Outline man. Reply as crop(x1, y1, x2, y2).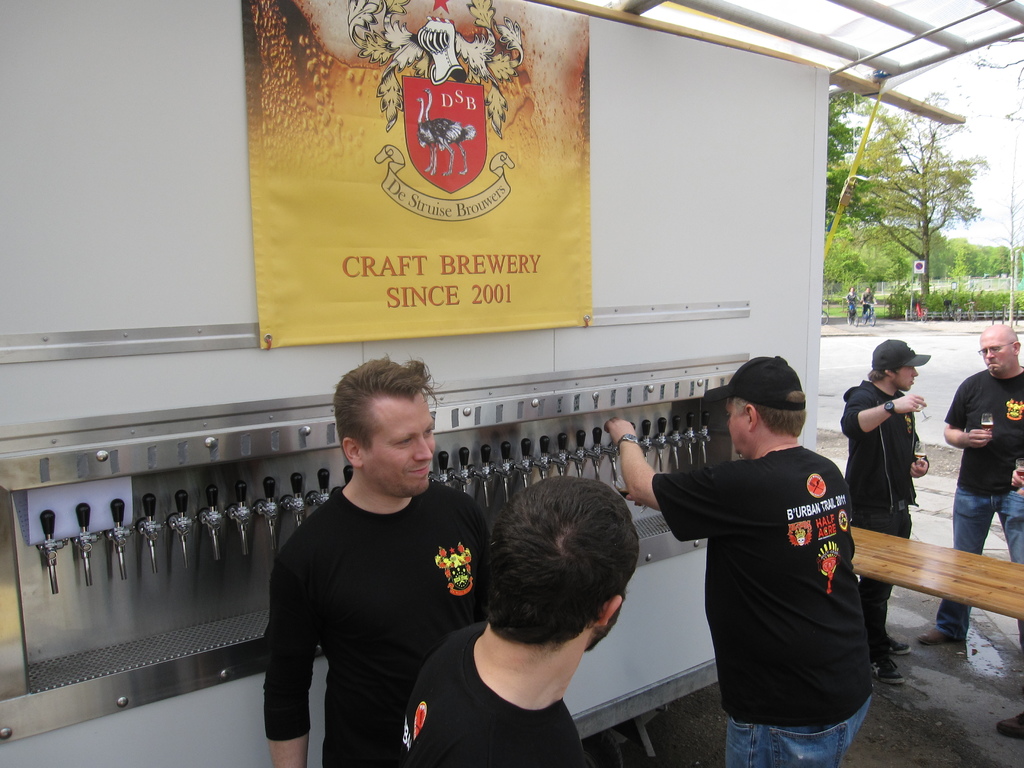
crop(603, 352, 877, 767).
